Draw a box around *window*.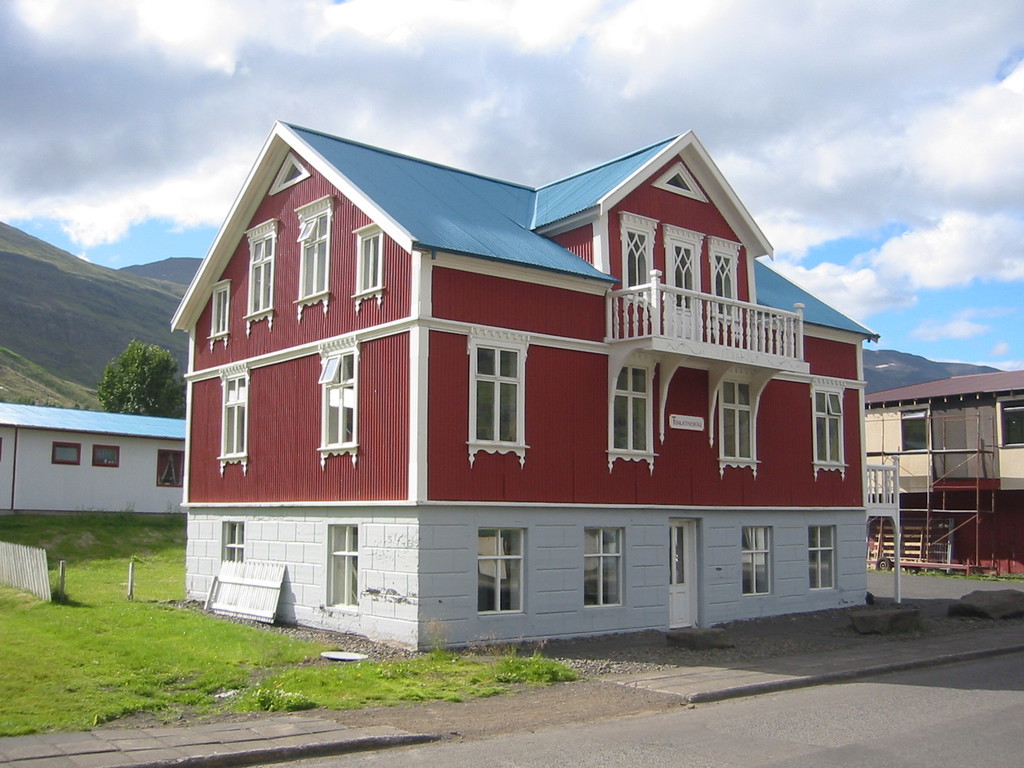
<bbox>741, 527, 773, 598</bbox>.
